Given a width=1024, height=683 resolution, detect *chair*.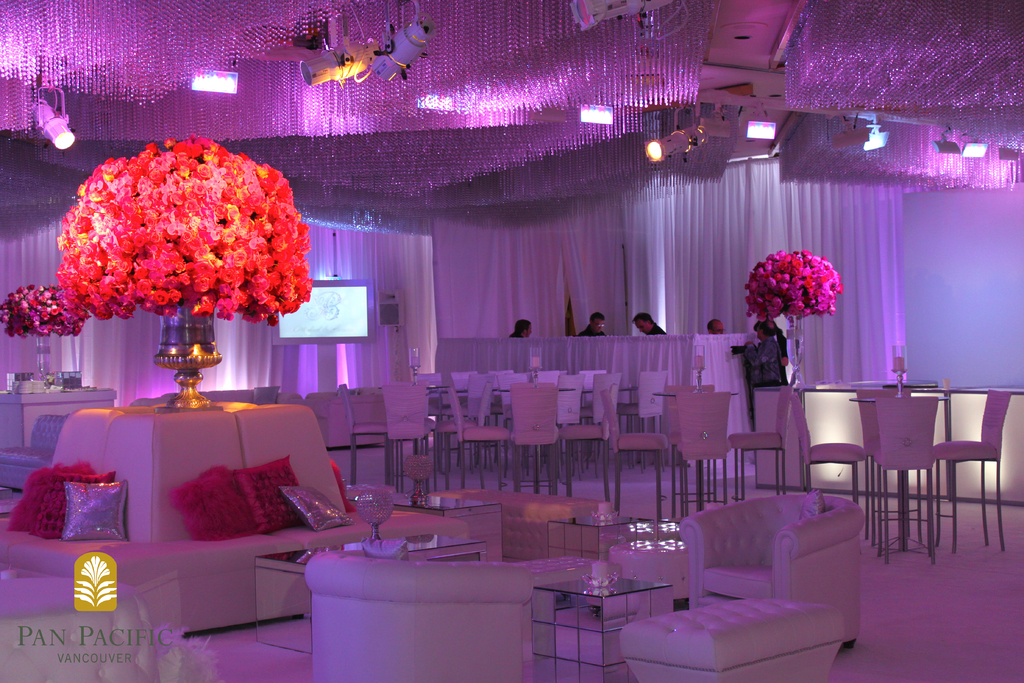
<region>303, 546, 535, 682</region>.
